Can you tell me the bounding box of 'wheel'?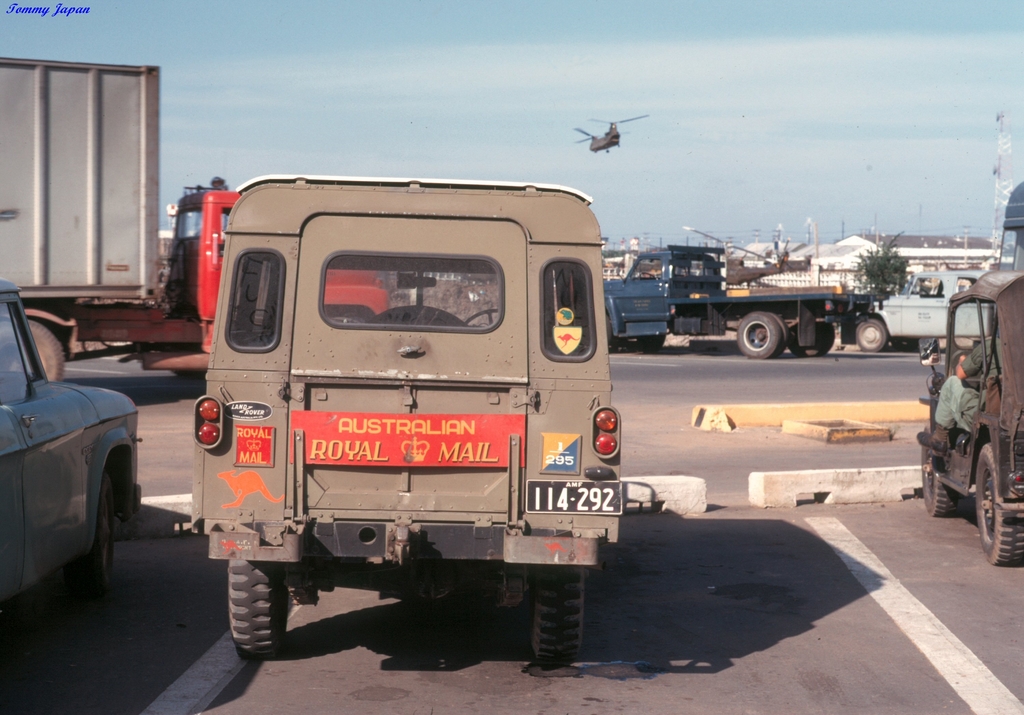
(x1=855, y1=315, x2=890, y2=355).
